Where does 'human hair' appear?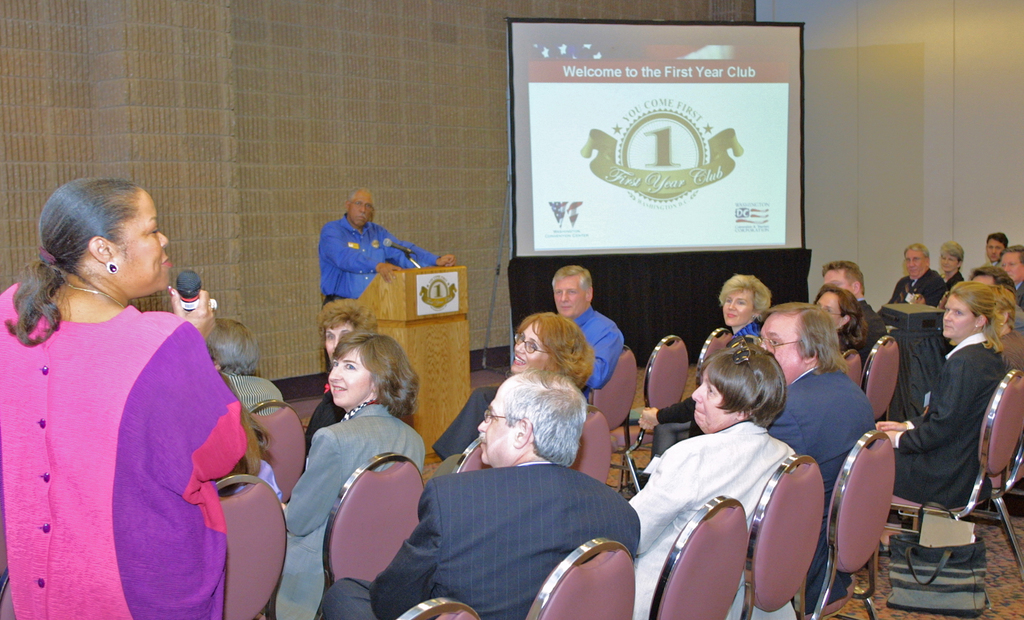
Appears at box(516, 313, 596, 384).
